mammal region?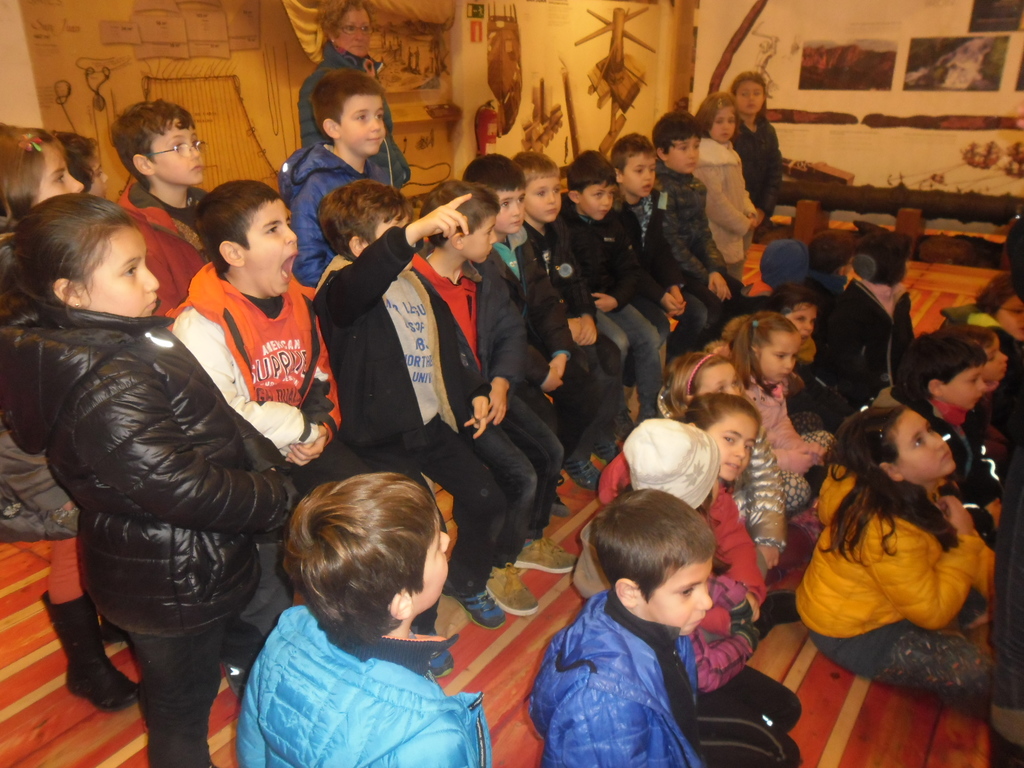
left=653, top=342, right=799, bottom=573
